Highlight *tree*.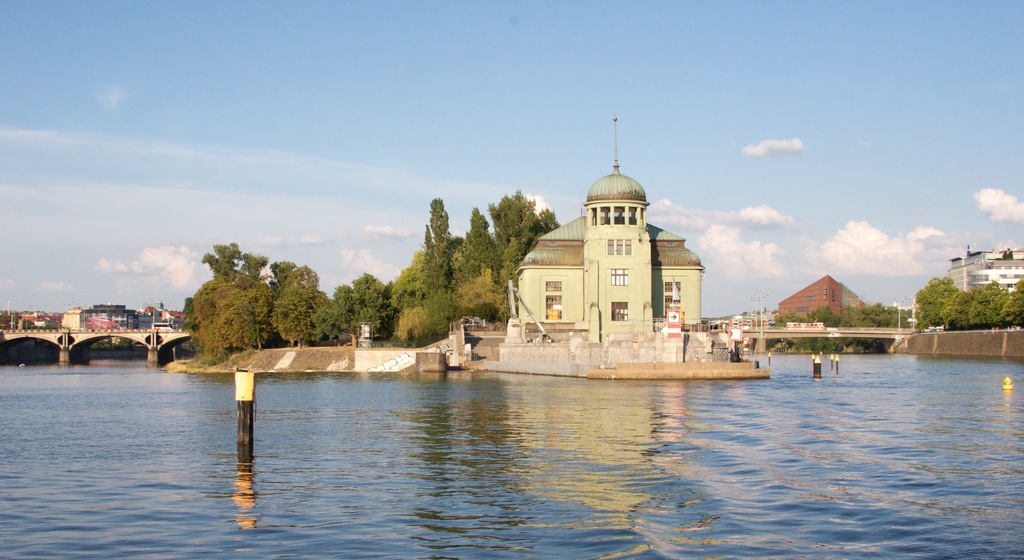
Highlighted region: <bbox>170, 229, 285, 355</bbox>.
